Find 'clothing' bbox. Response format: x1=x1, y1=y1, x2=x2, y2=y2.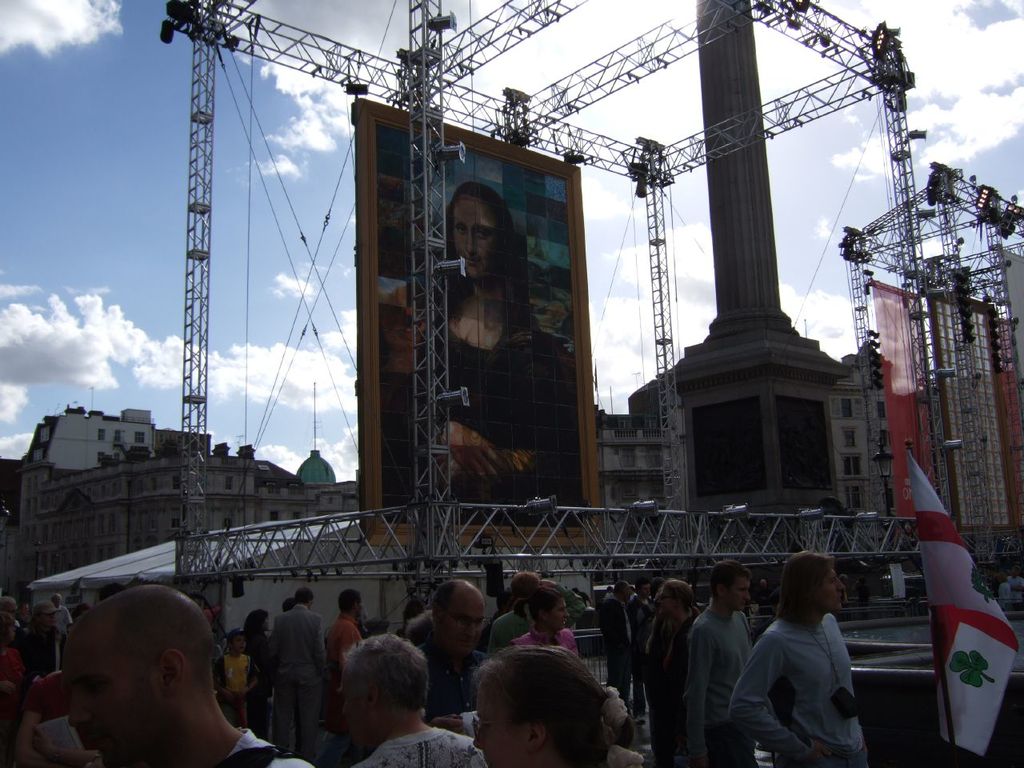
x1=262, y1=639, x2=279, y2=735.
